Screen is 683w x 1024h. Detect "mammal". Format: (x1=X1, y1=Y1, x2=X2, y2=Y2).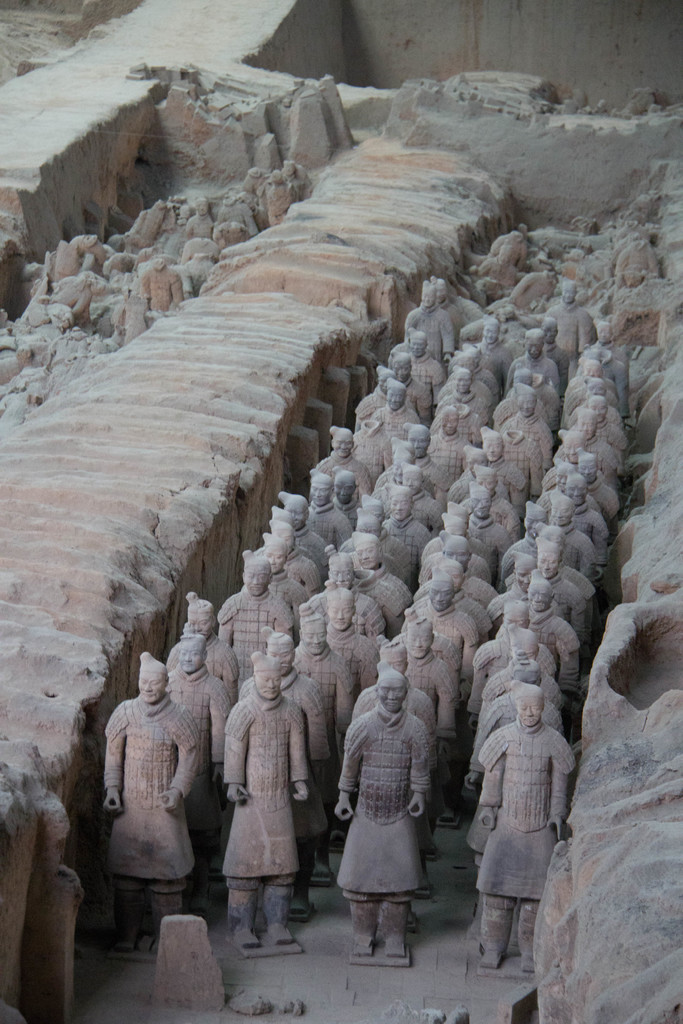
(x1=331, y1=669, x2=447, y2=883).
